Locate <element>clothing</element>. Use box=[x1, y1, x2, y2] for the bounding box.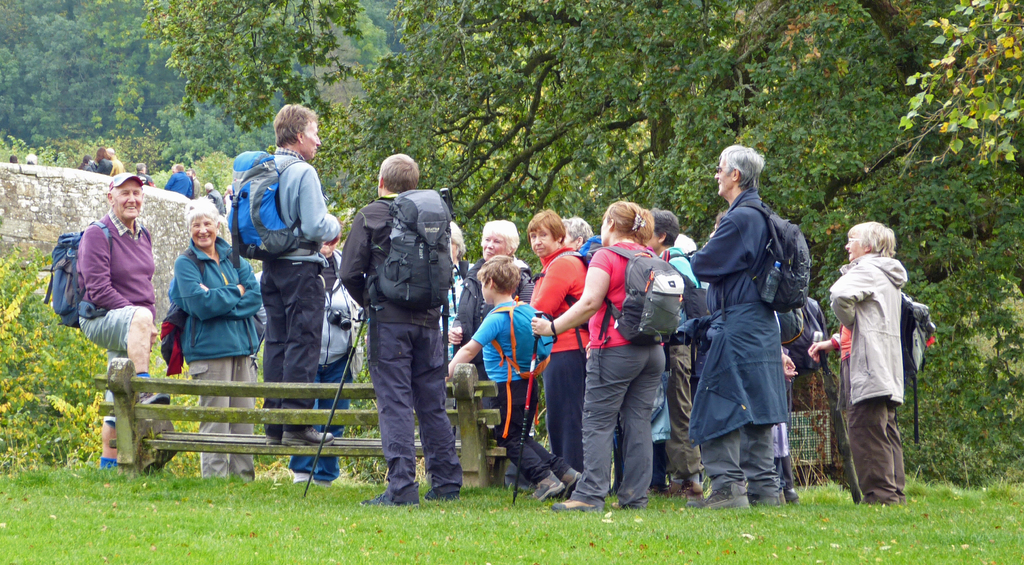
box=[687, 185, 791, 494].
